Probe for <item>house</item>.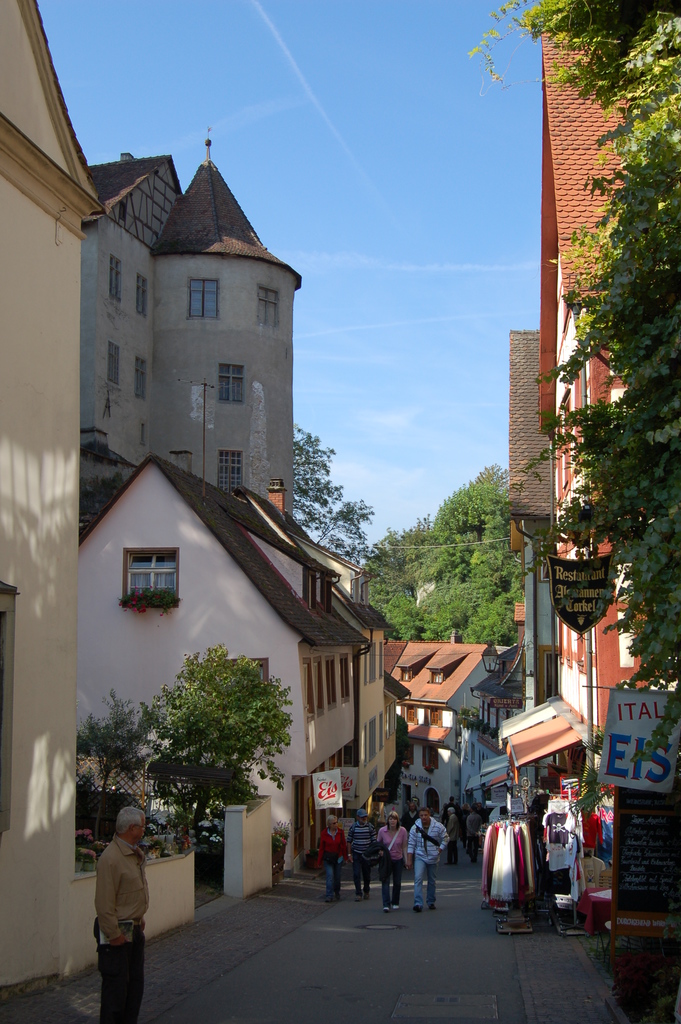
Probe result: Rect(69, 457, 402, 844).
